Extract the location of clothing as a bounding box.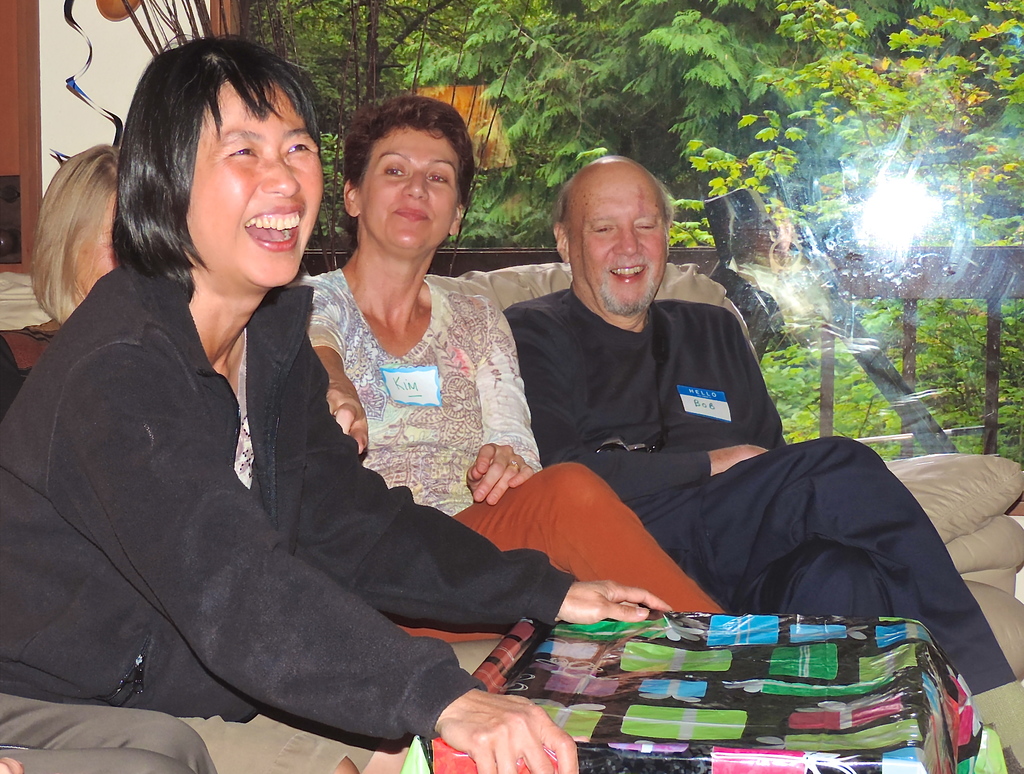
502 279 1020 701.
